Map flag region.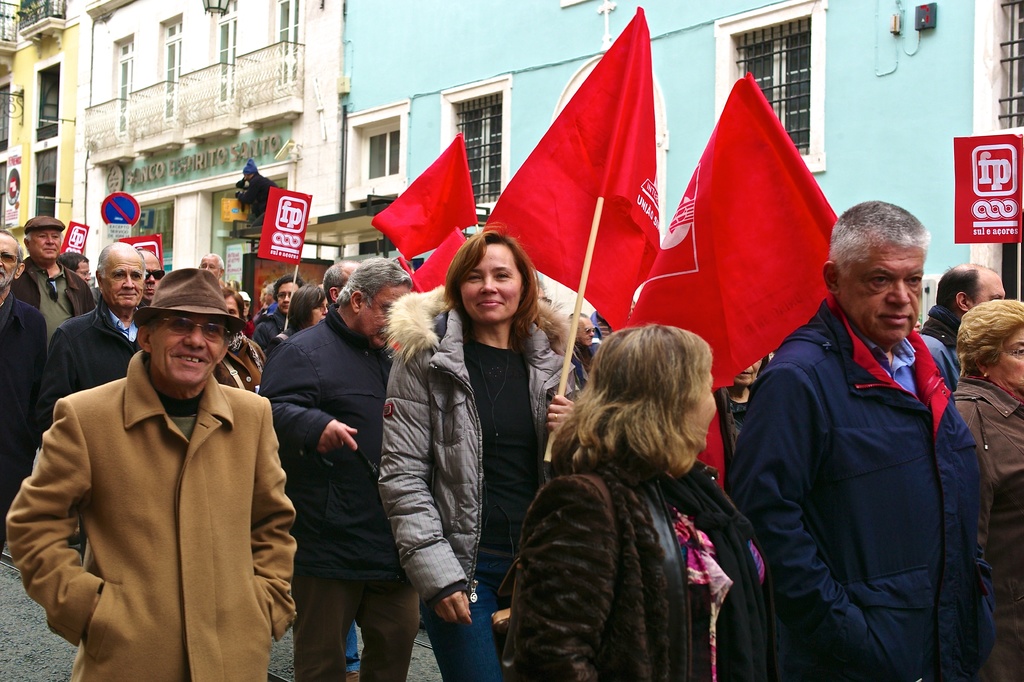
Mapped to {"left": 396, "top": 222, "right": 475, "bottom": 298}.
